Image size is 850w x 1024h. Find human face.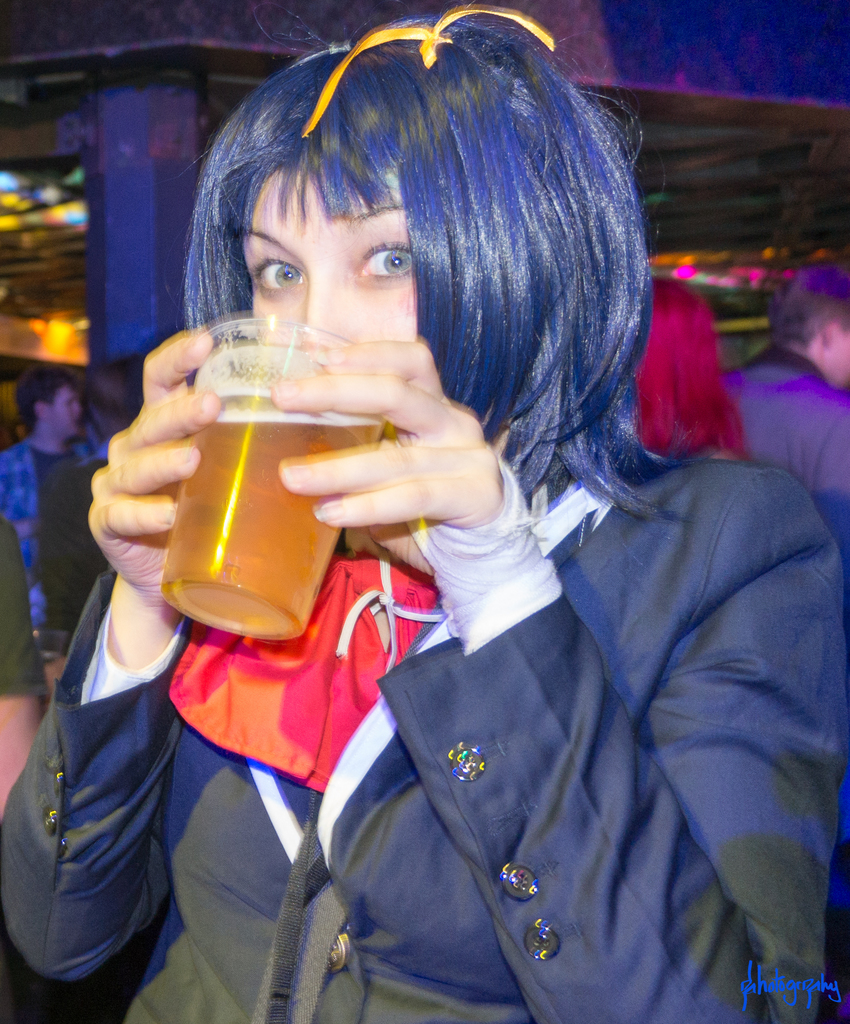
BBox(240, 170, 410, 342).
